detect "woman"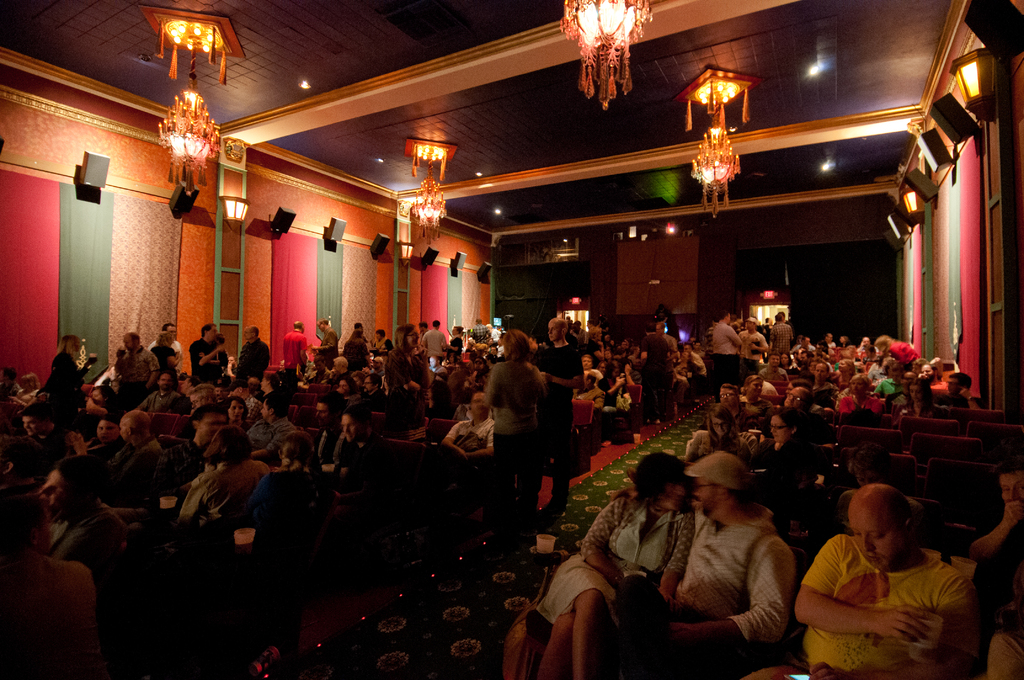
595/361/609/378
